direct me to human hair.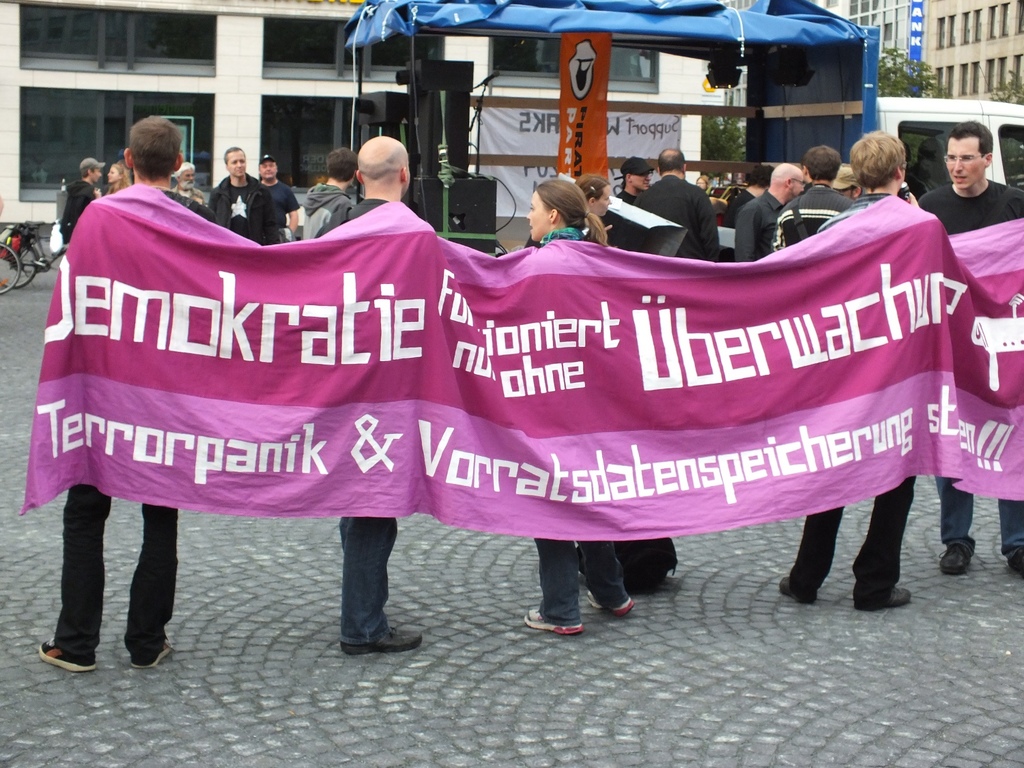
Direction: x1=657, y1=148, x2=686, y2=176.
